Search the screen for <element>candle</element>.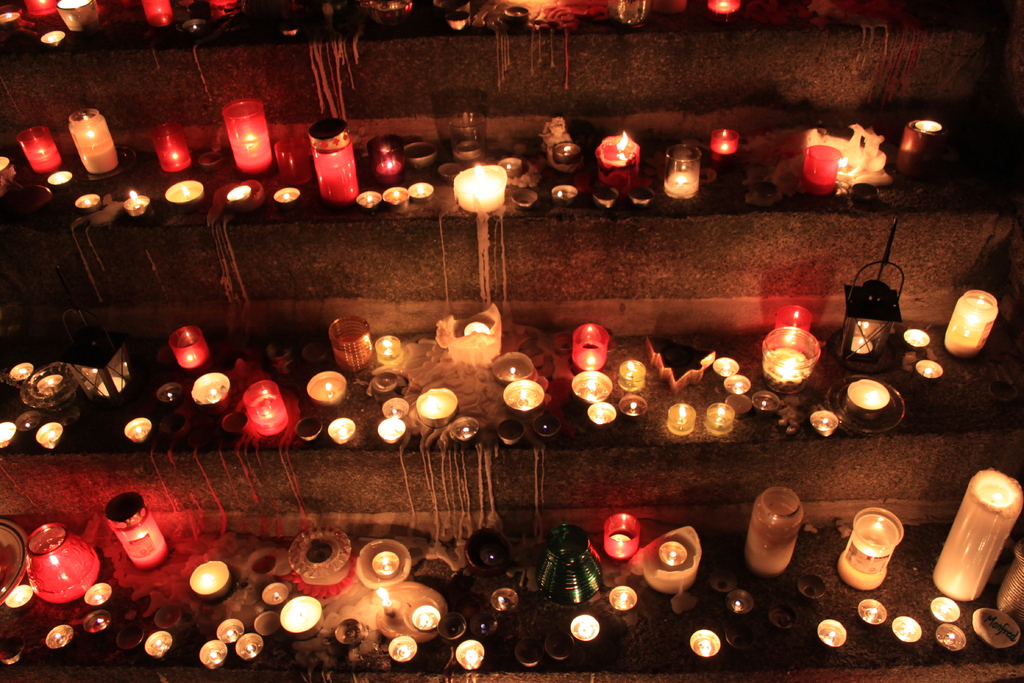
Found at (left=14, top=411, right=39, bottom=431).
